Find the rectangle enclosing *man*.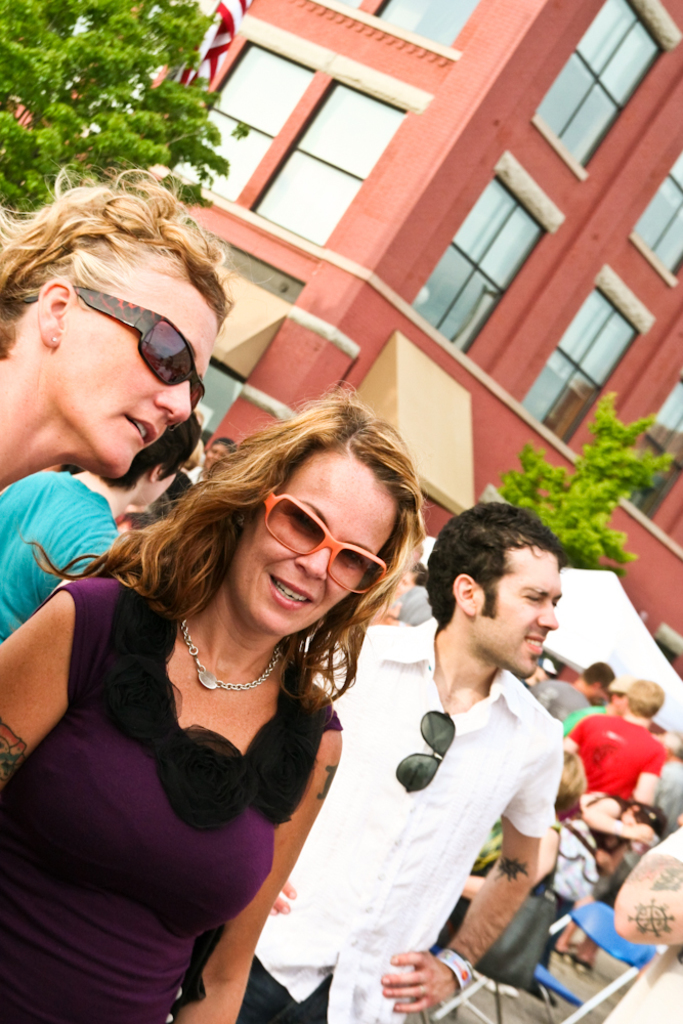
[393,581,433,622].
